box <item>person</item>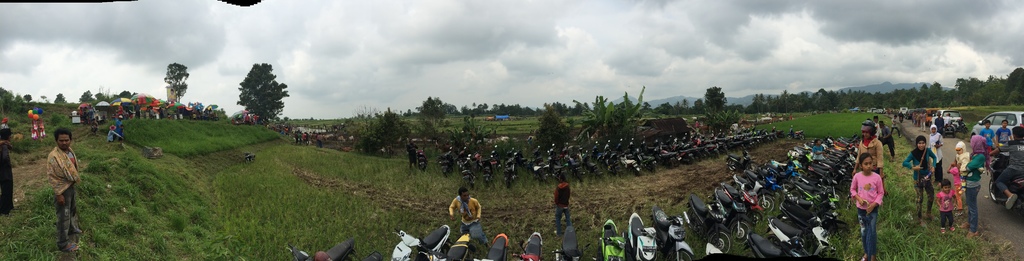
region(550, 175, 566, 223)
